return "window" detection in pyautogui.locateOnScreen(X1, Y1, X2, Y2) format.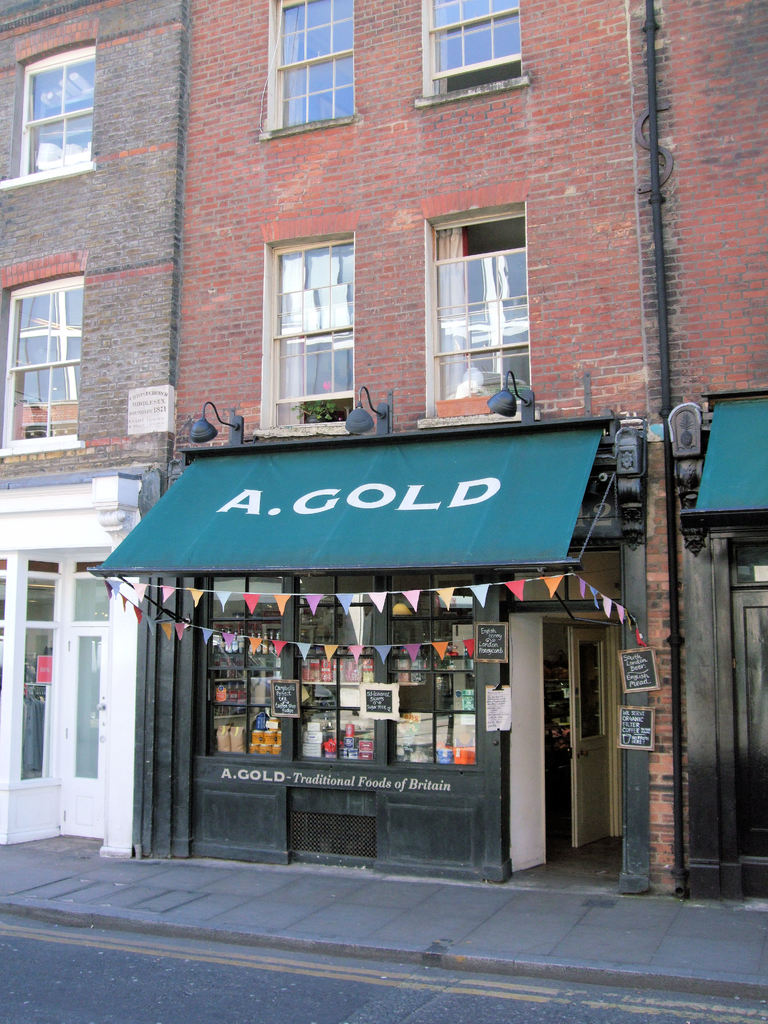
pyautogui.locateOnScreen(440, 215, 521, 404).
